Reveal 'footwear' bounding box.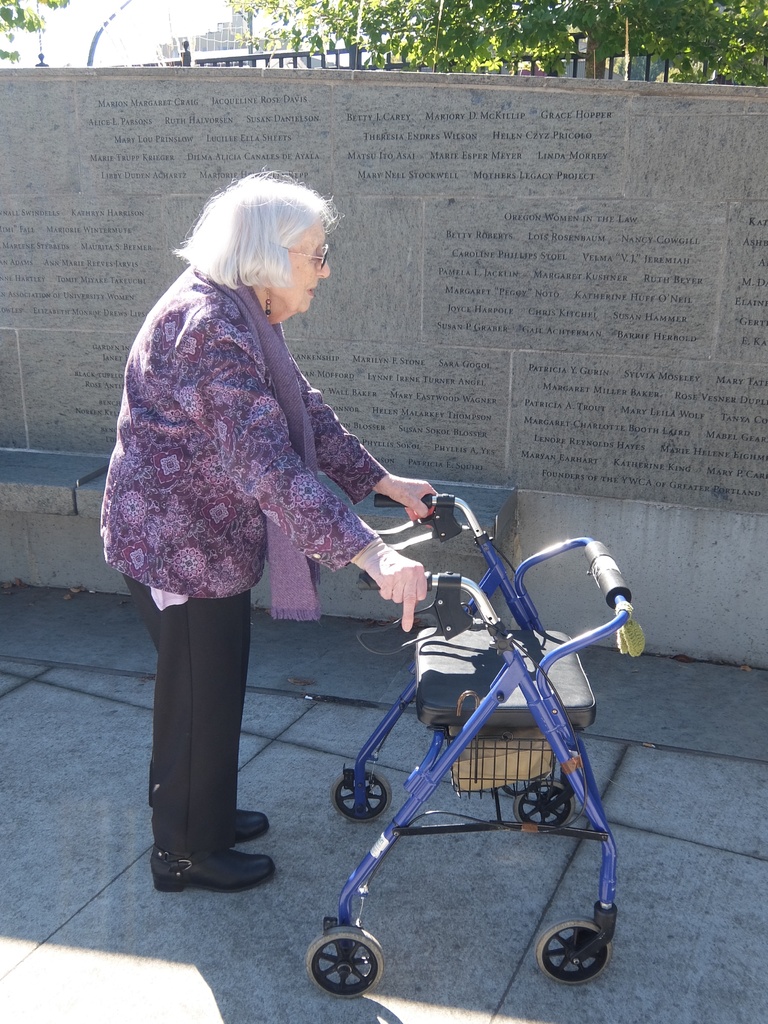
Revealed: (left=226, top=807, right=276, bottom=838).
